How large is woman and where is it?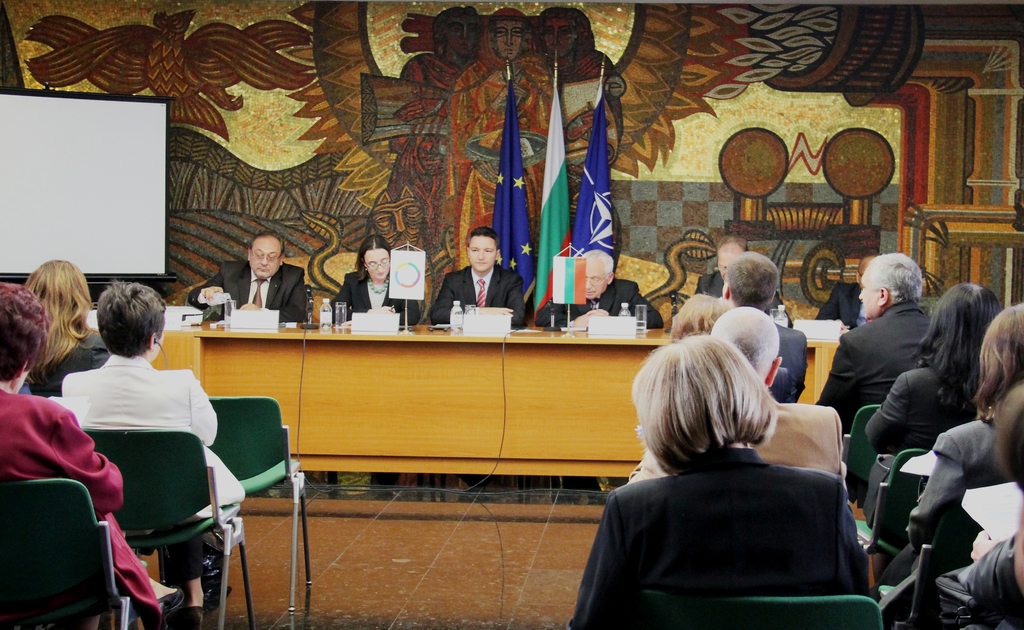
Bounding box: 324 228 429 325.
